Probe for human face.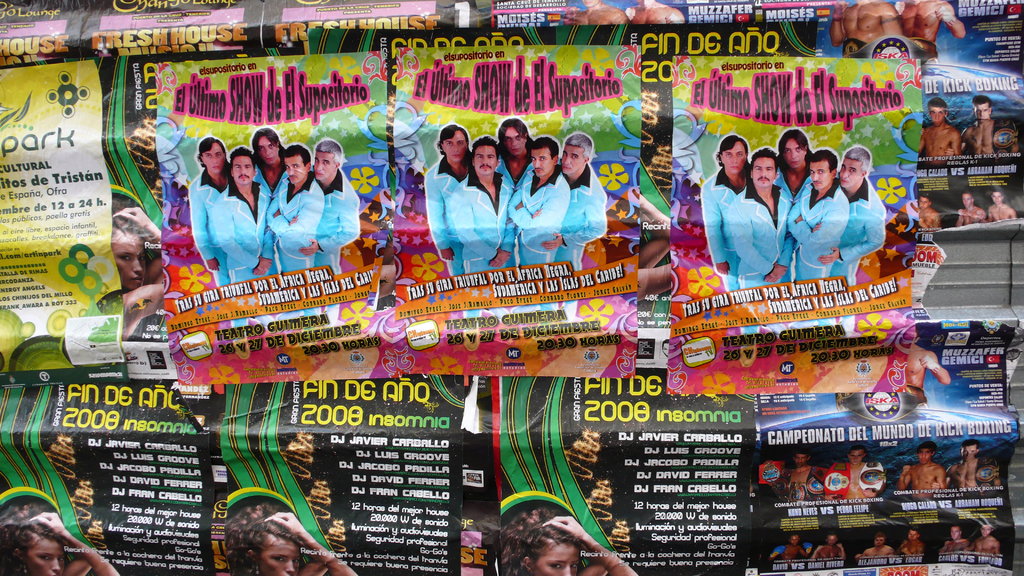
Probe result: [x1=476, y1=146, x2=493, y2=175].
